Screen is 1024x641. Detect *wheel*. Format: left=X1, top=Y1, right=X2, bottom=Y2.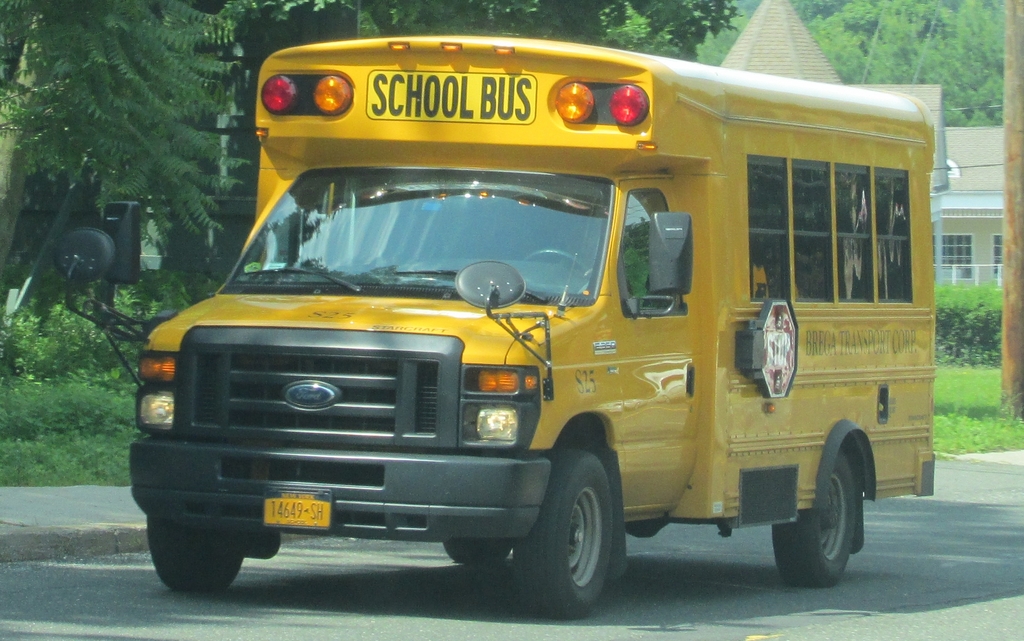
left=769, top=451, right=868, bottom=590.
